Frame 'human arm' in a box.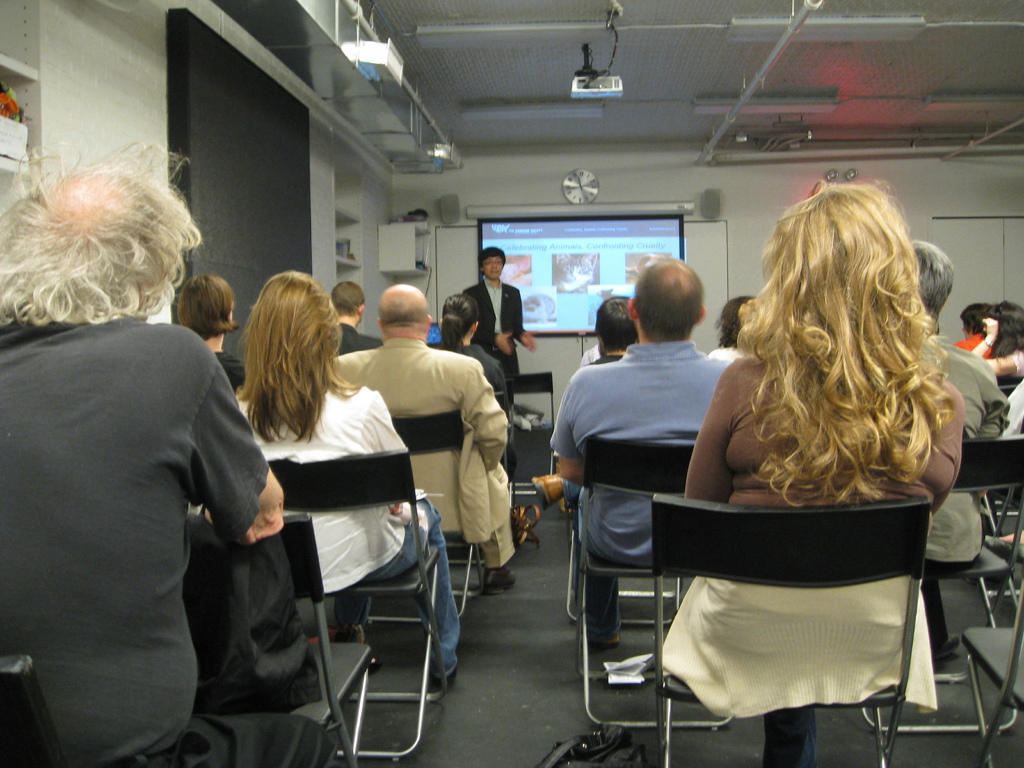
550 371 583 481.
